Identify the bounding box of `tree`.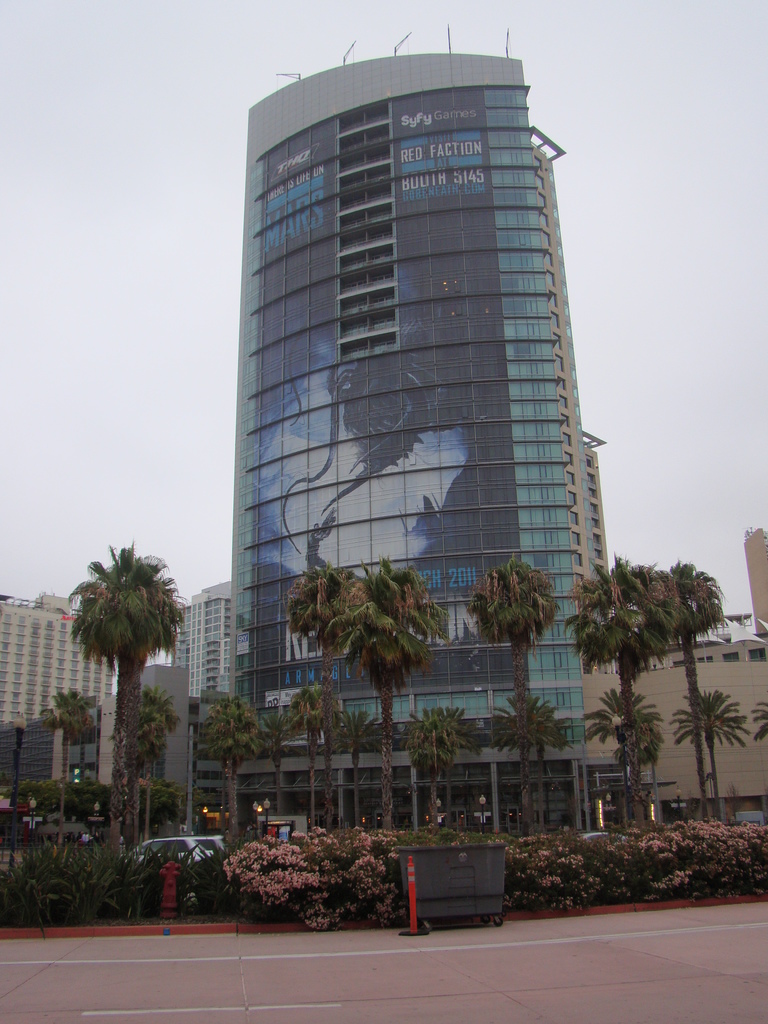
392:707:477:844.
